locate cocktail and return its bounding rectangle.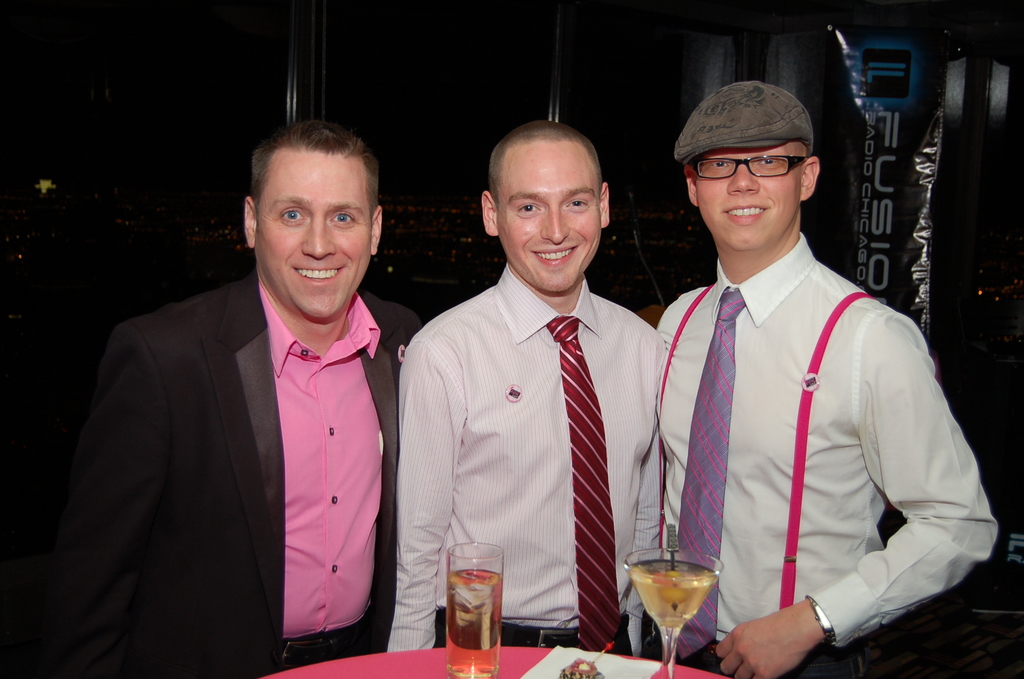
x1=625 y1=537 x2=723 y2=678.
